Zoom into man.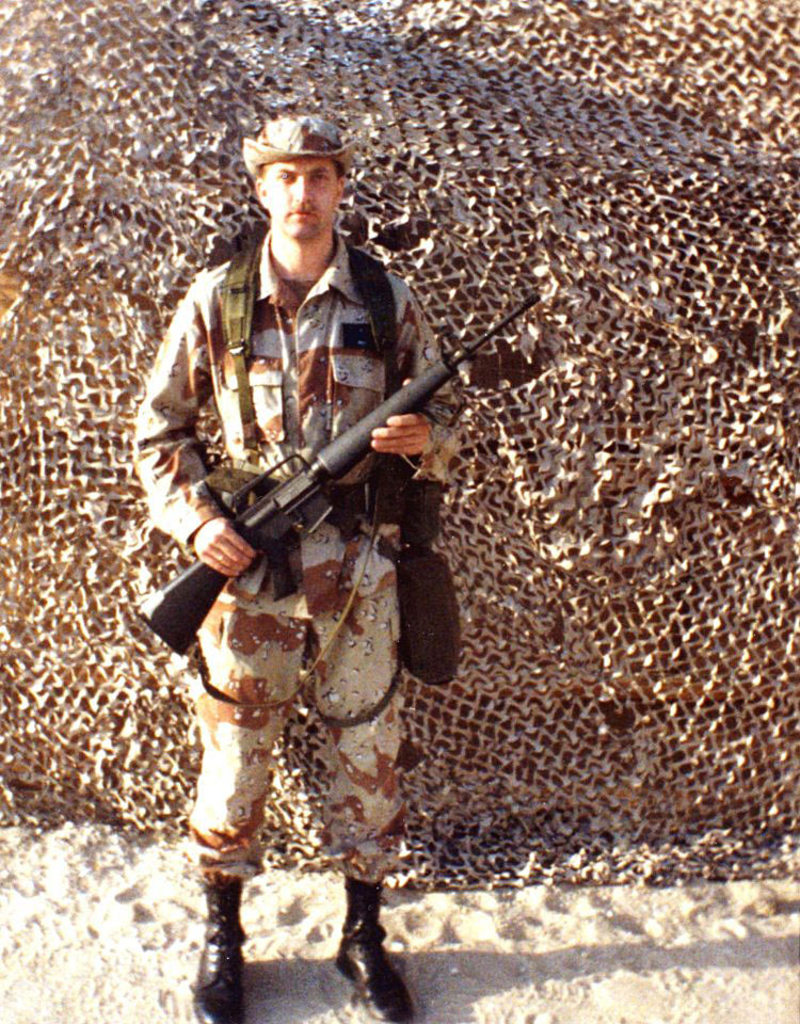
Zoom target: select_region(139, 75, 492, 964).
